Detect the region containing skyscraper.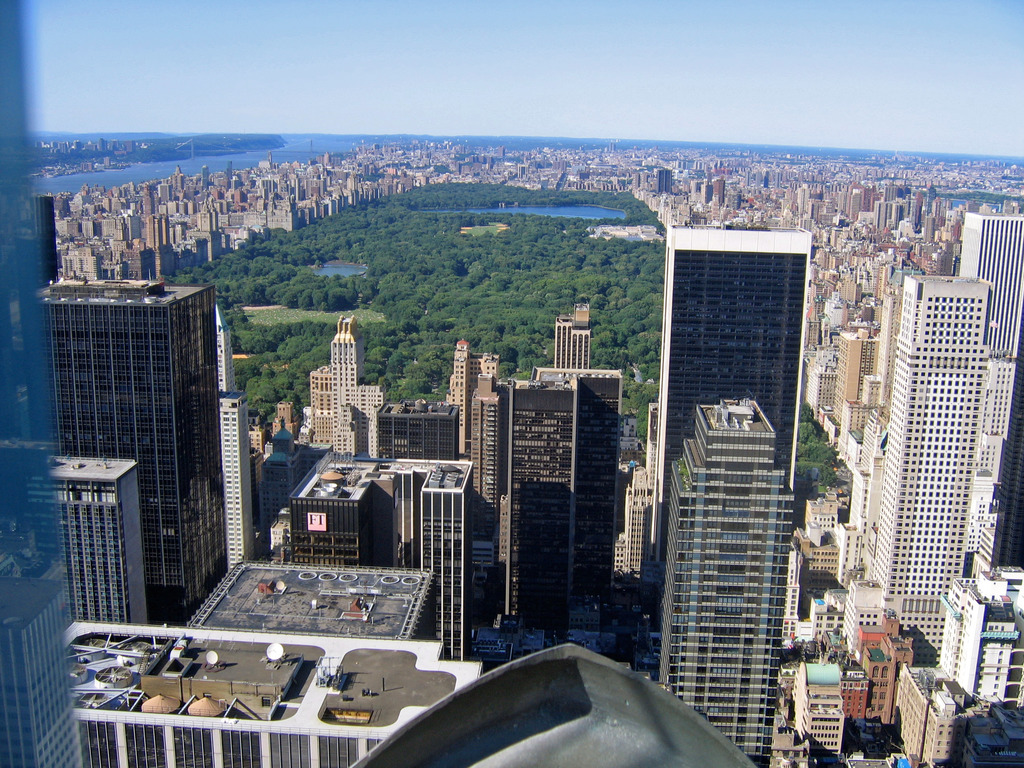
select_region(820, 189, 839, 221).
